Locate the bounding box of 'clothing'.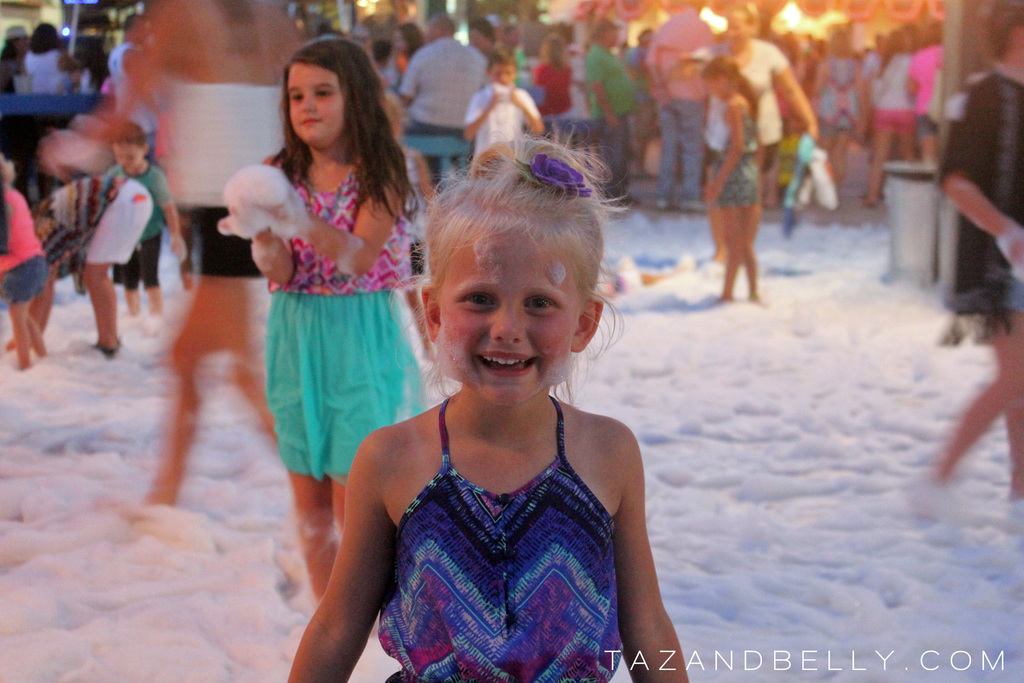
Bounding box: (x1=181, y1=63, x2=303, y2=273).
